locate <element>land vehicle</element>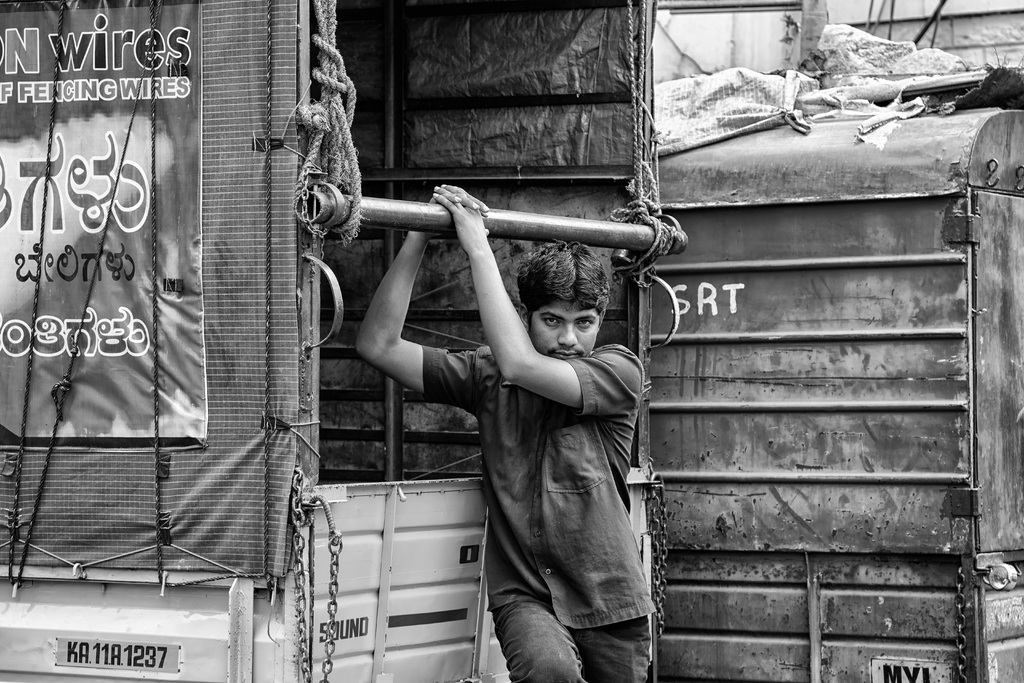
{"left": 0, "top": 0, "right": 688, "bottom": 682}
